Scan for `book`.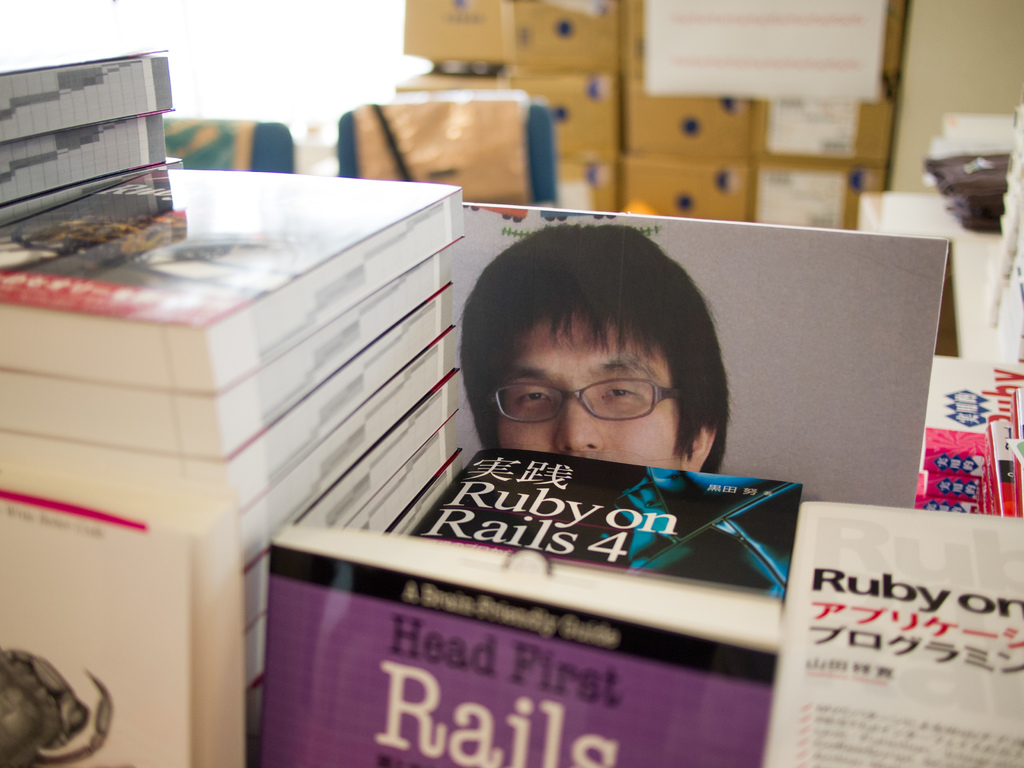
Scan result: select_region(406, 452, 805, 590).
